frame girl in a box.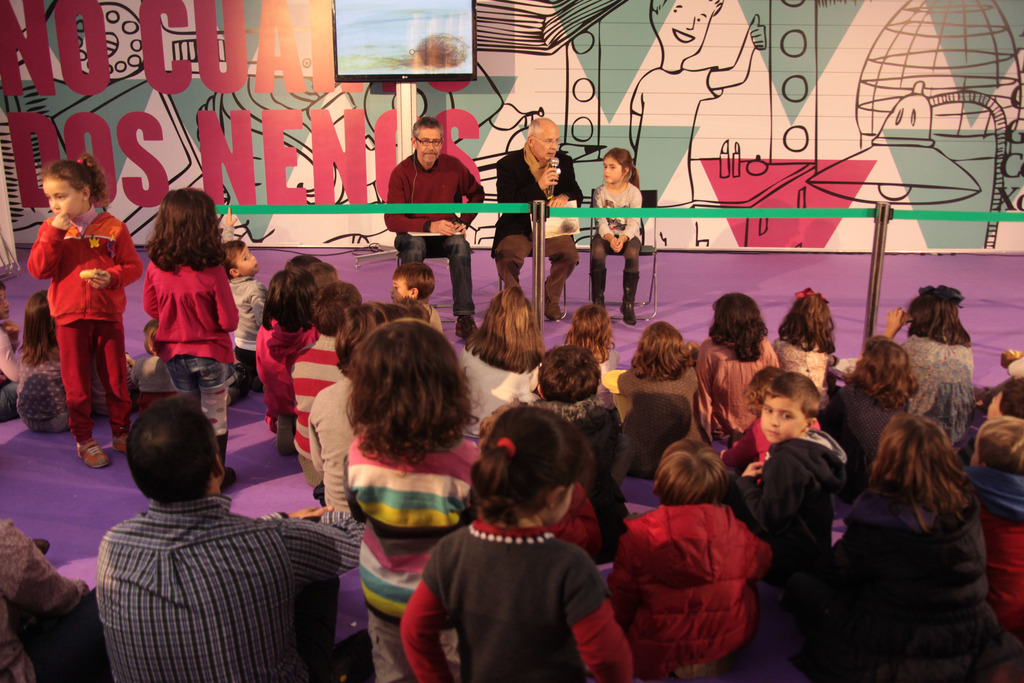
[left=821, top=336, right=921, bottom=483].
